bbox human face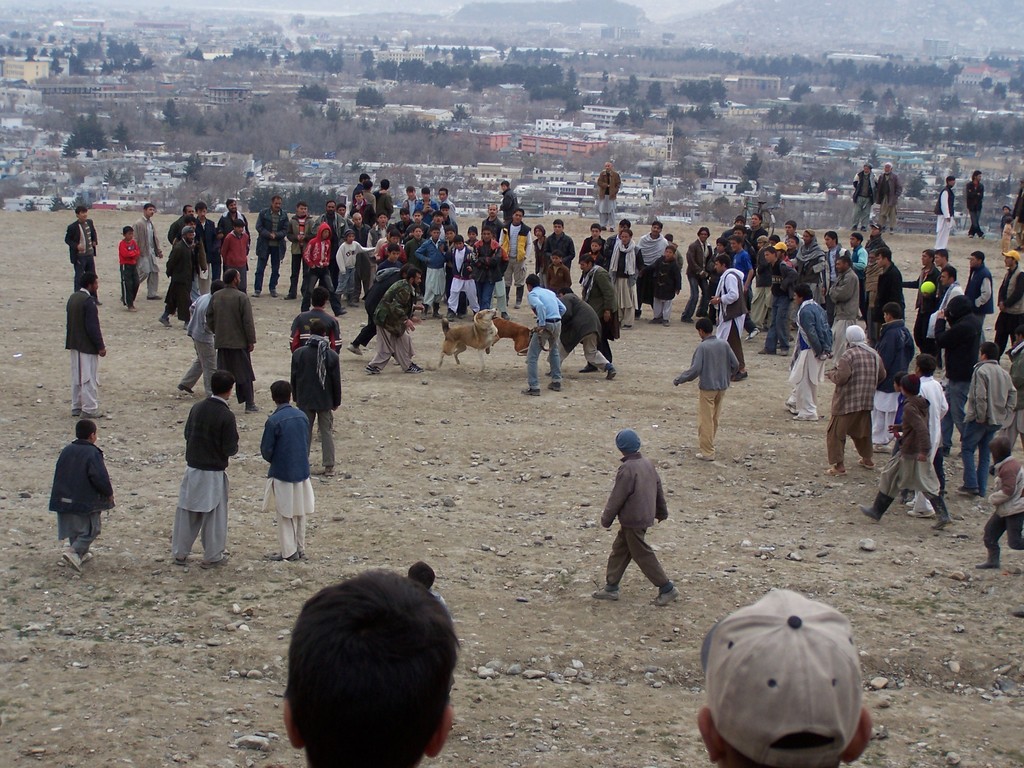
825,232,834,250
